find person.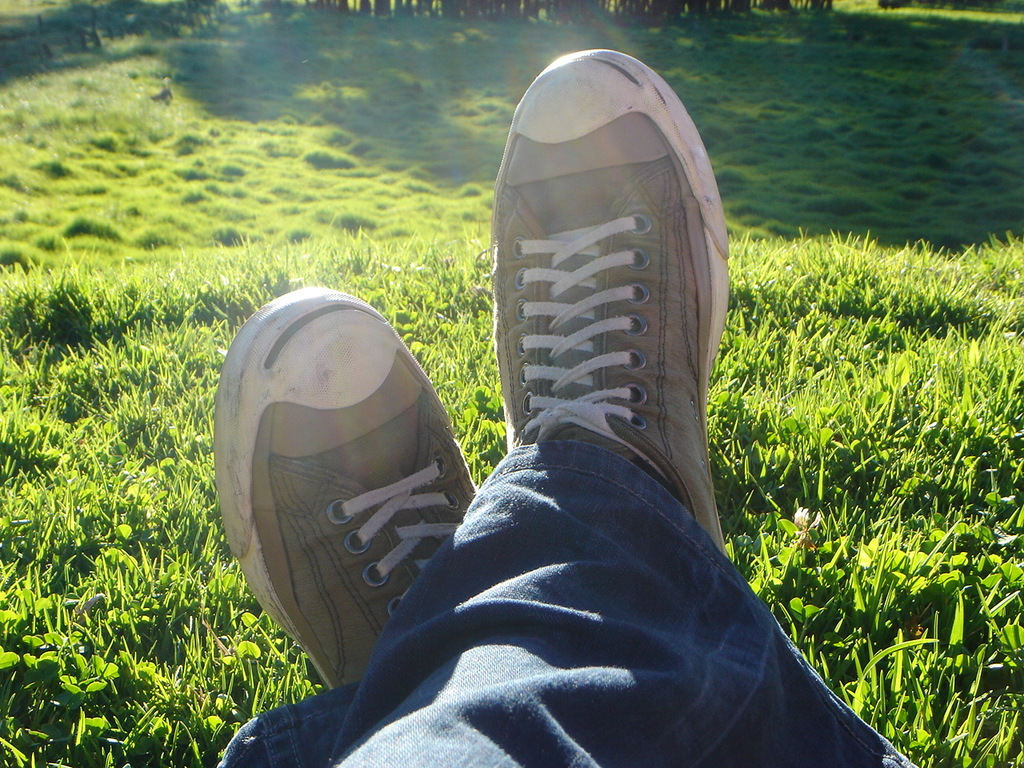
[left=227, top=0, right=930, bottom=735].
